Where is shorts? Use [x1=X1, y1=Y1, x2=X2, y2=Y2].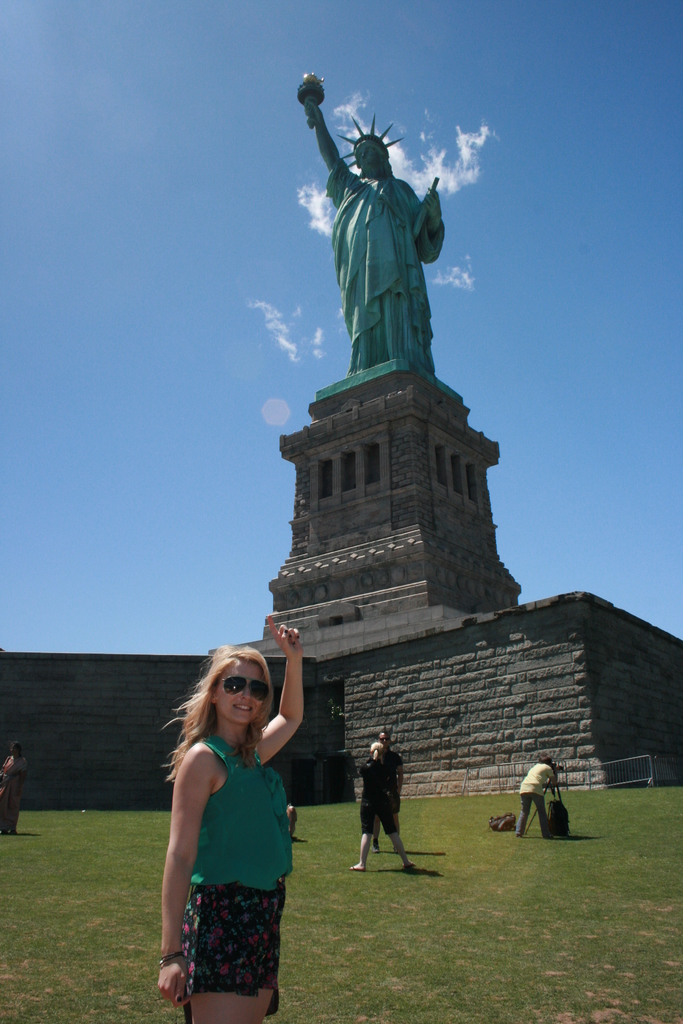
[x1=160, y1=890, x2=288, y2=1005].
